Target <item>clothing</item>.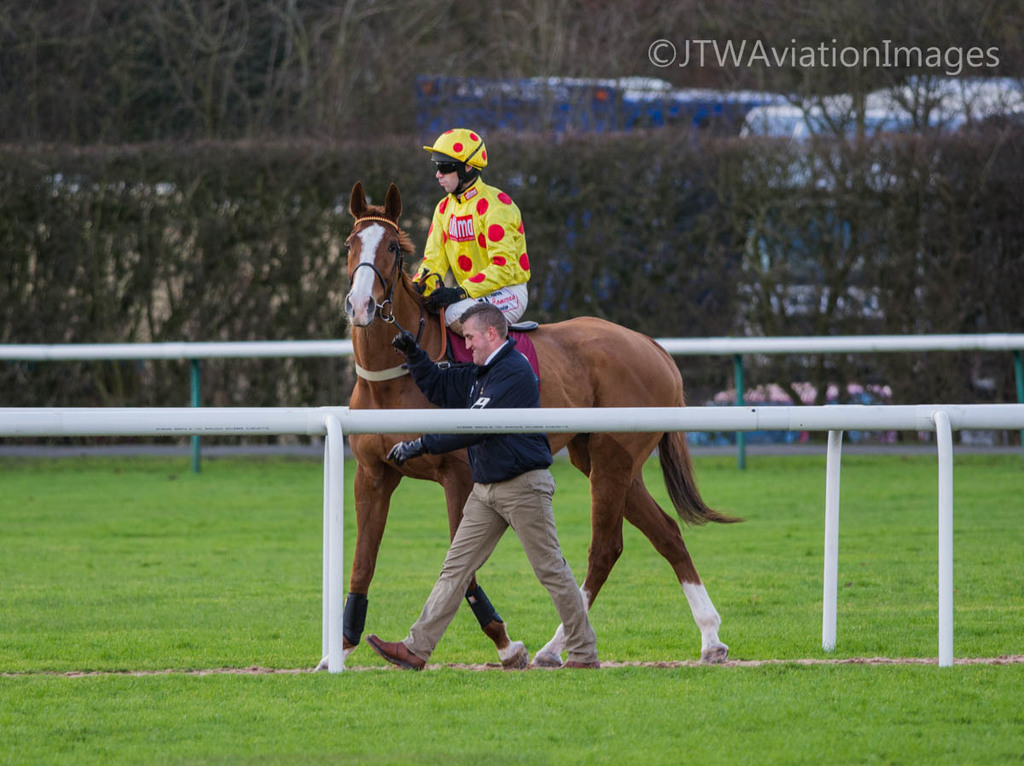
Target region: (x1=403, y1=154, x2=532, y2=376).
